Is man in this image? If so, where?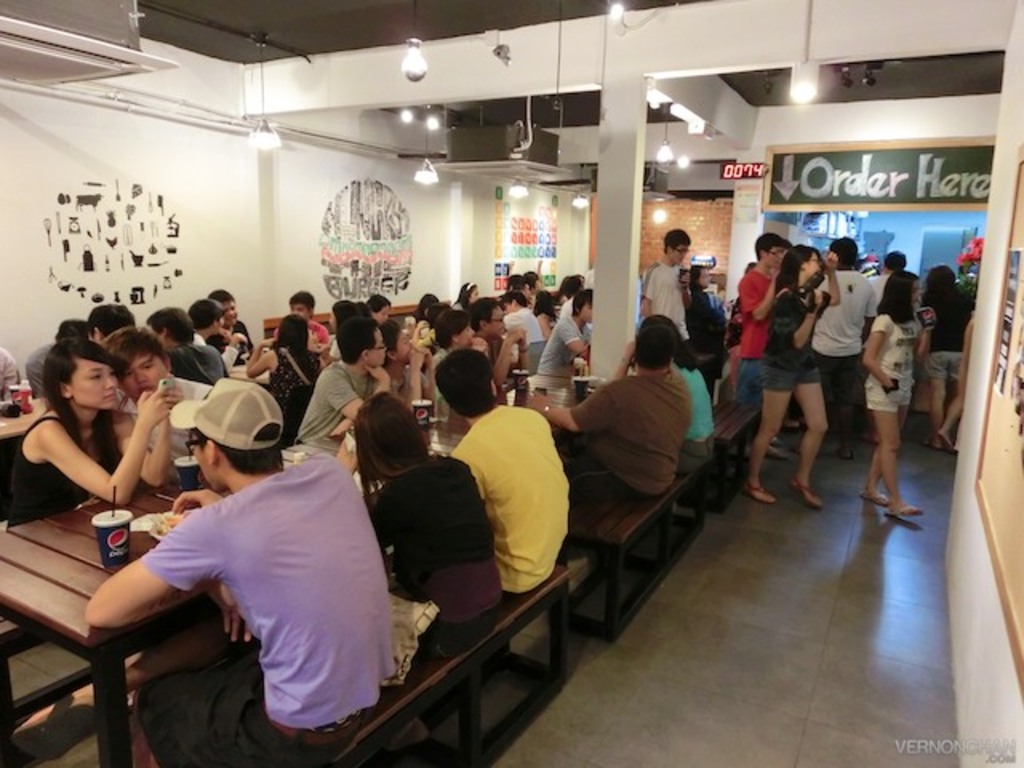
Yes, at <box>286,296,405,450</box>.
